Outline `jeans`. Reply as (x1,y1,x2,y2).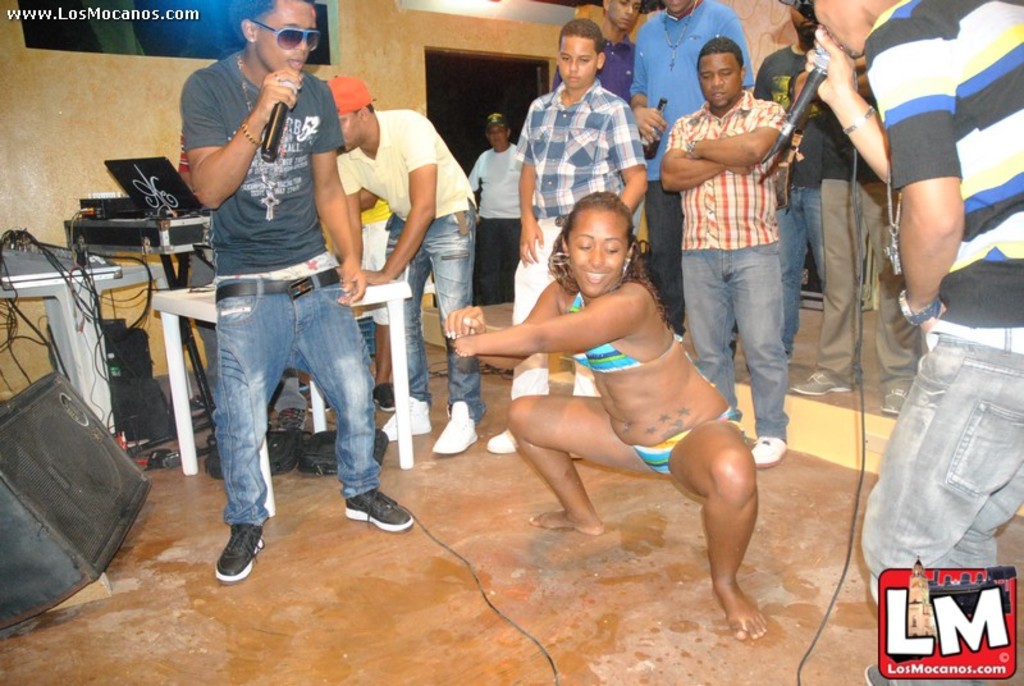
(684,246,795,431).
